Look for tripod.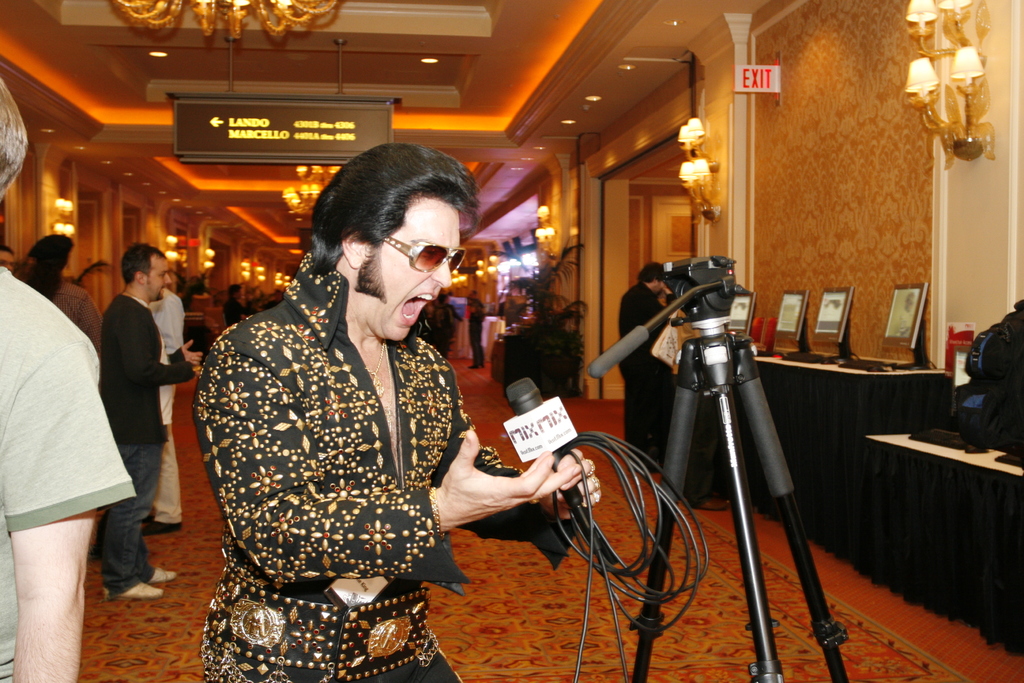
Found: l=591, t=260, r=849, b=682.
